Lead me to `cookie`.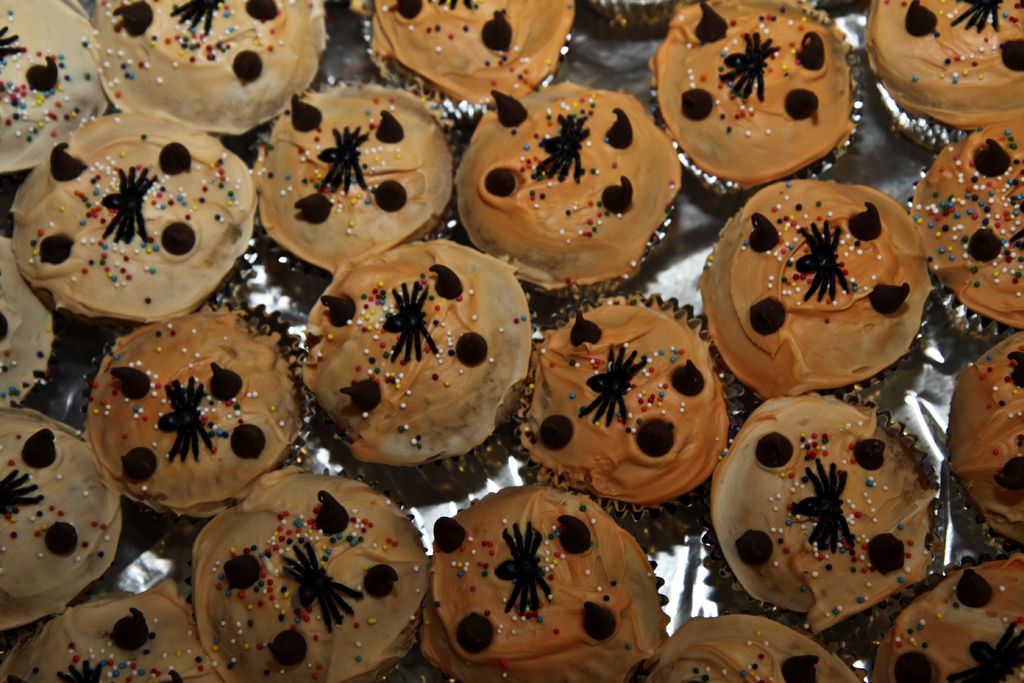
Lead to region(859, 0, 1023, 153).
